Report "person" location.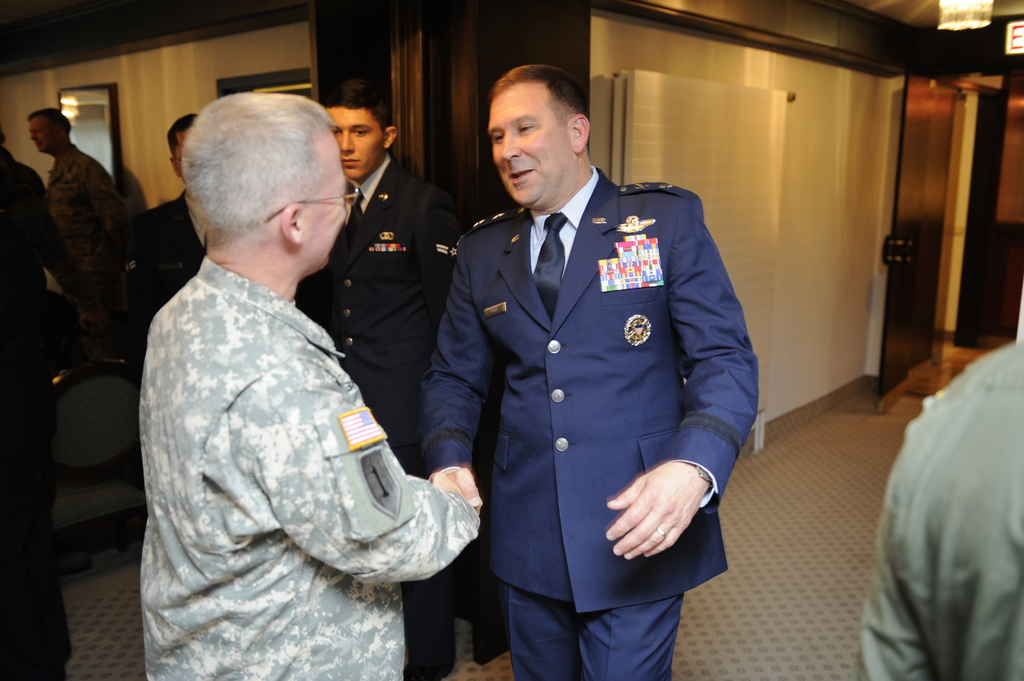
Report: (132, 109, 214, 334).
